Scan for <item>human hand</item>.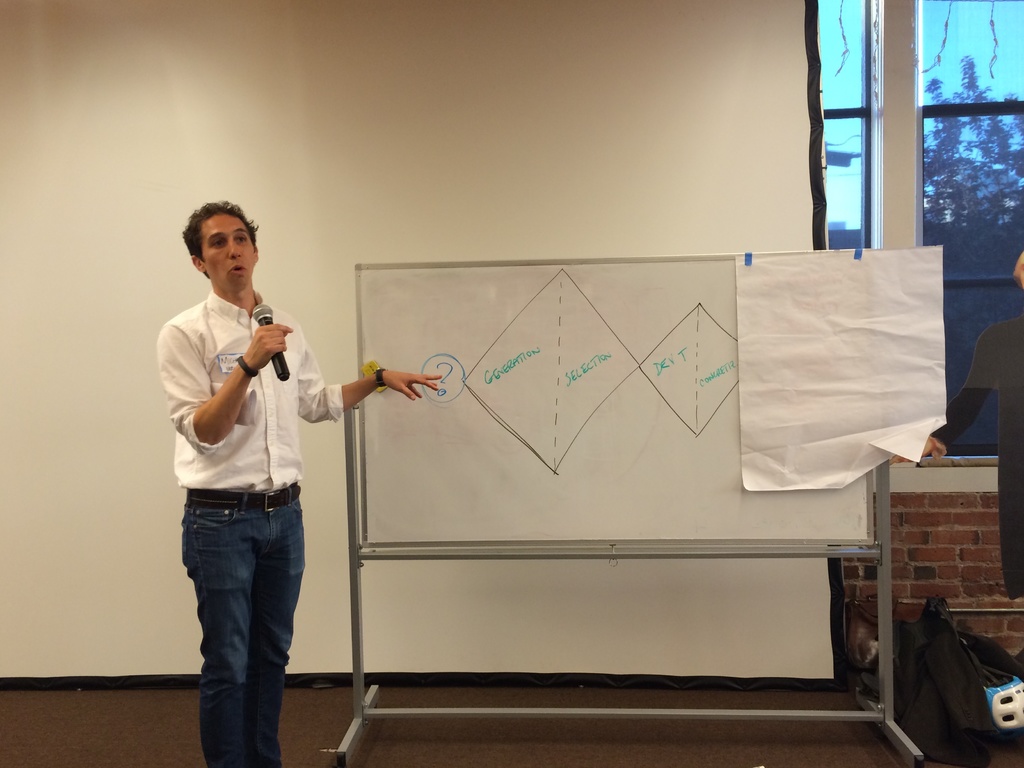
Scan result: box(244, 321, 296, 371).
